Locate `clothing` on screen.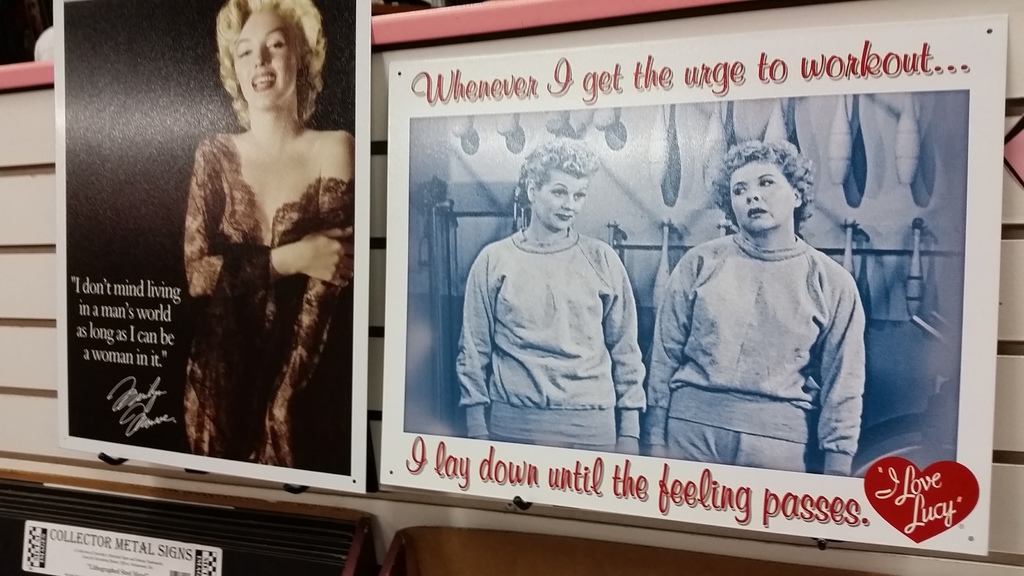
On screen at box(651, 227, 861, 478).
